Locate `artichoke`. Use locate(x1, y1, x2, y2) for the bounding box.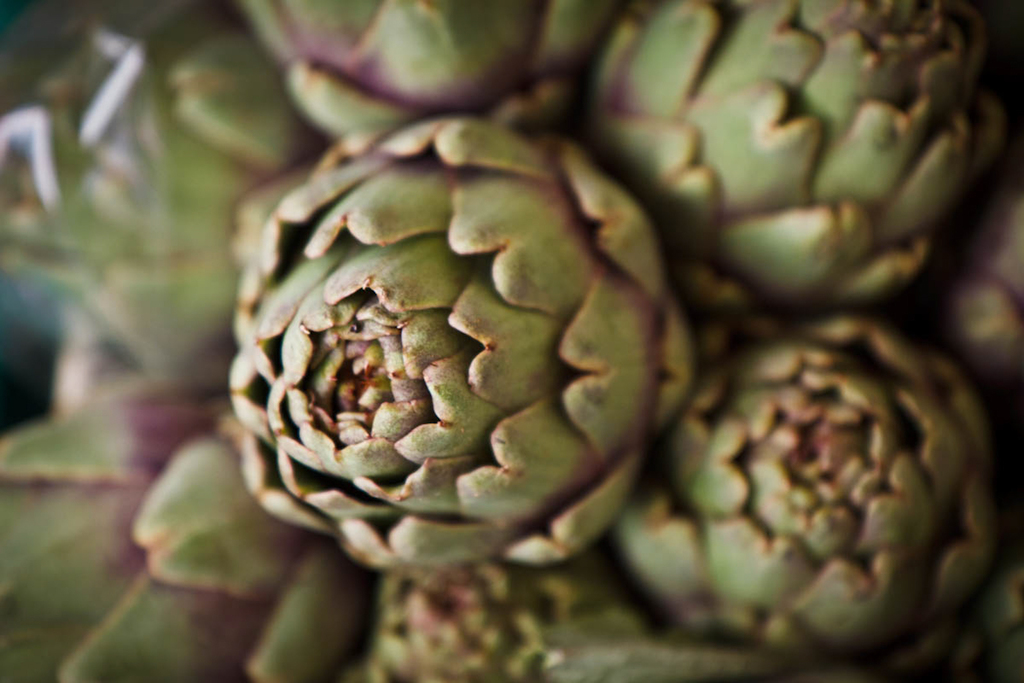
locate(228, 113, 691, 581).
